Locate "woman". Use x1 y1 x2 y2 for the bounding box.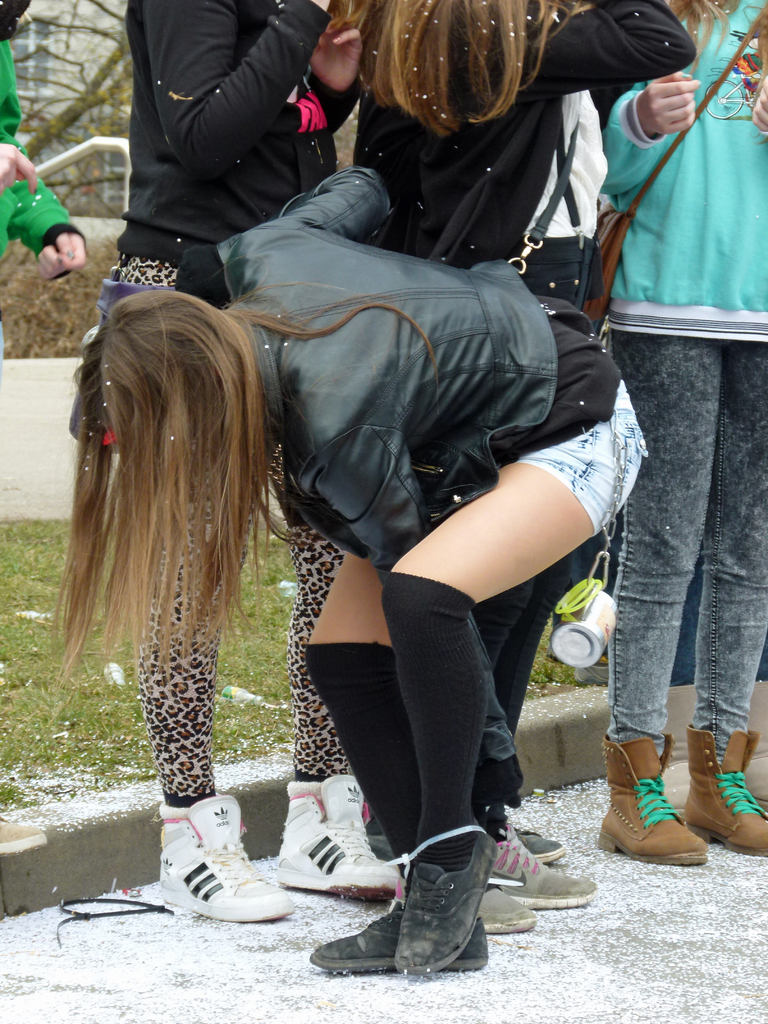
90 0 399 931.
